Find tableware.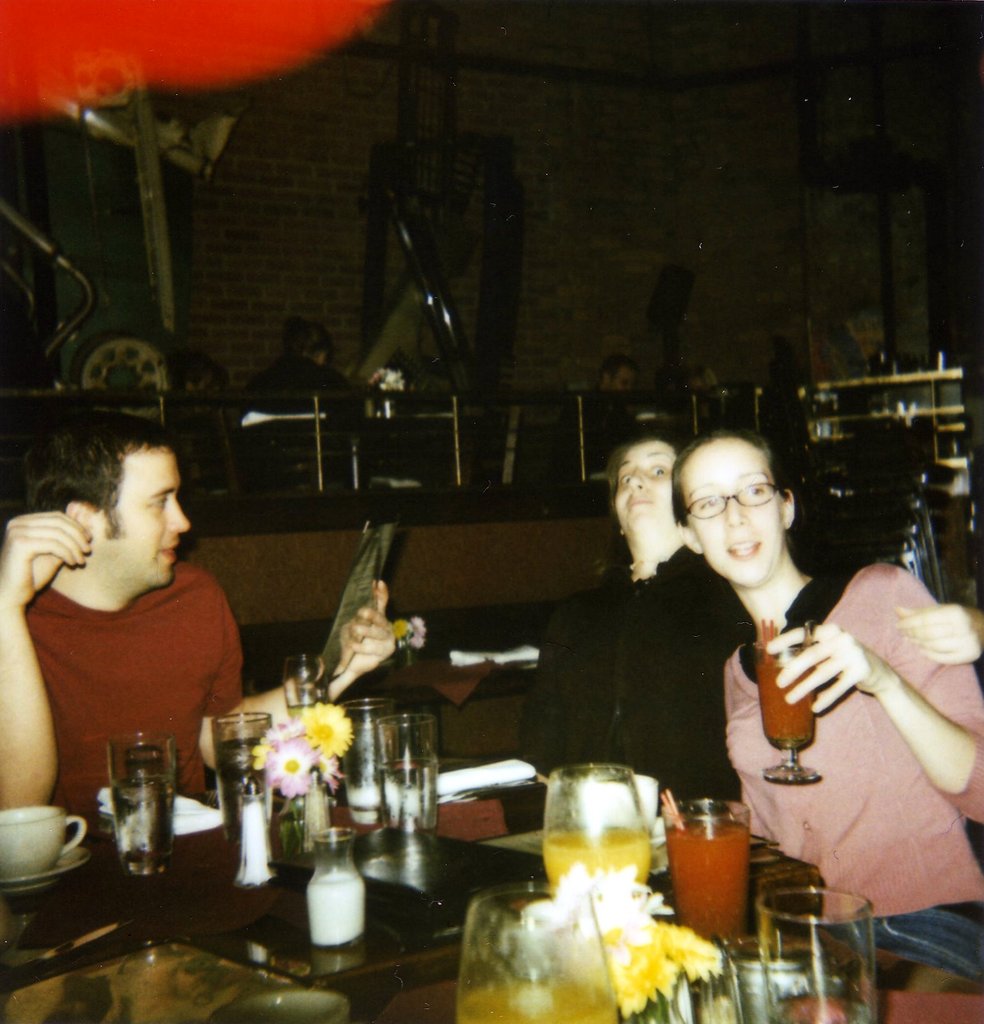
<bbox>343, 698, 402, 814</bbox>.
